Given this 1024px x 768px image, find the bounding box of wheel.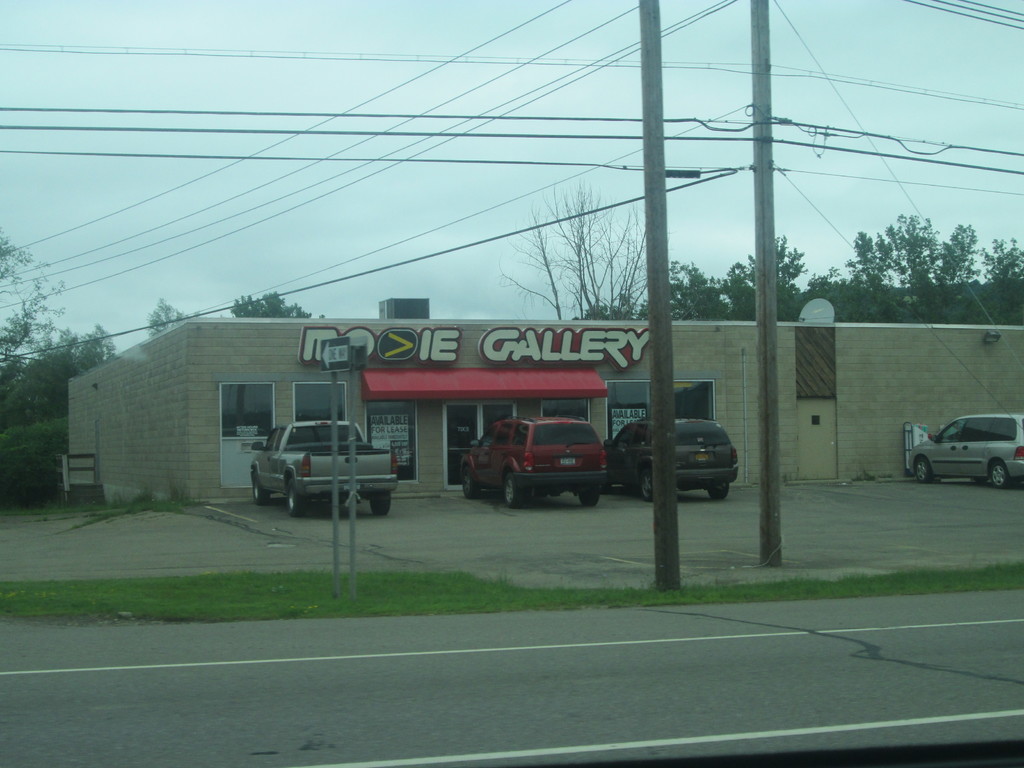
(501, 471, 527, 498).
